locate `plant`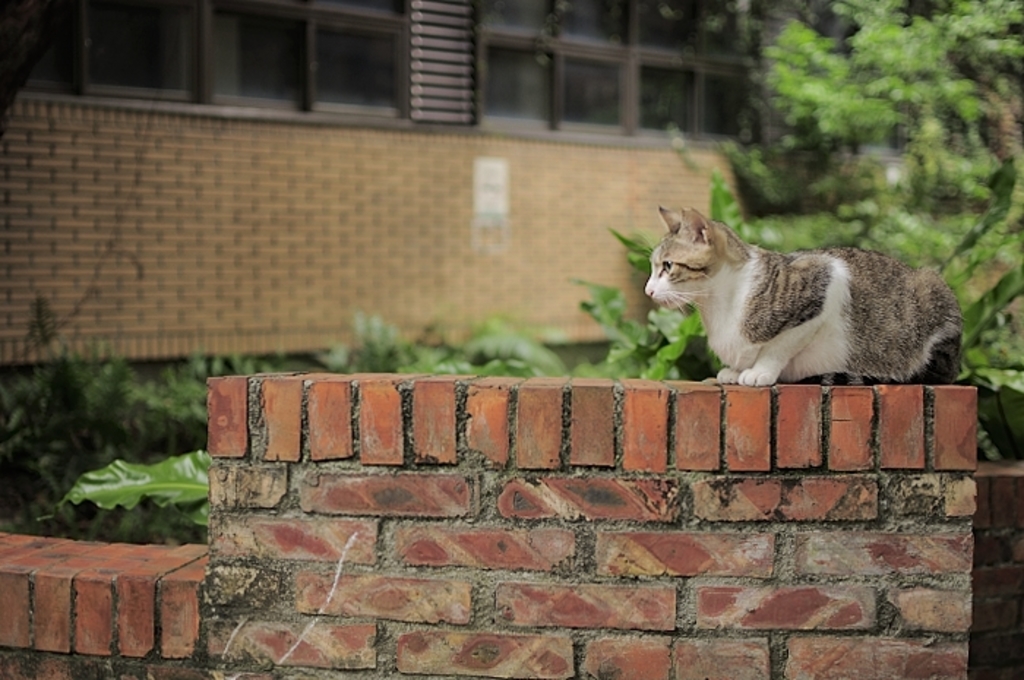
bbox(550, 183, 771, 386)
